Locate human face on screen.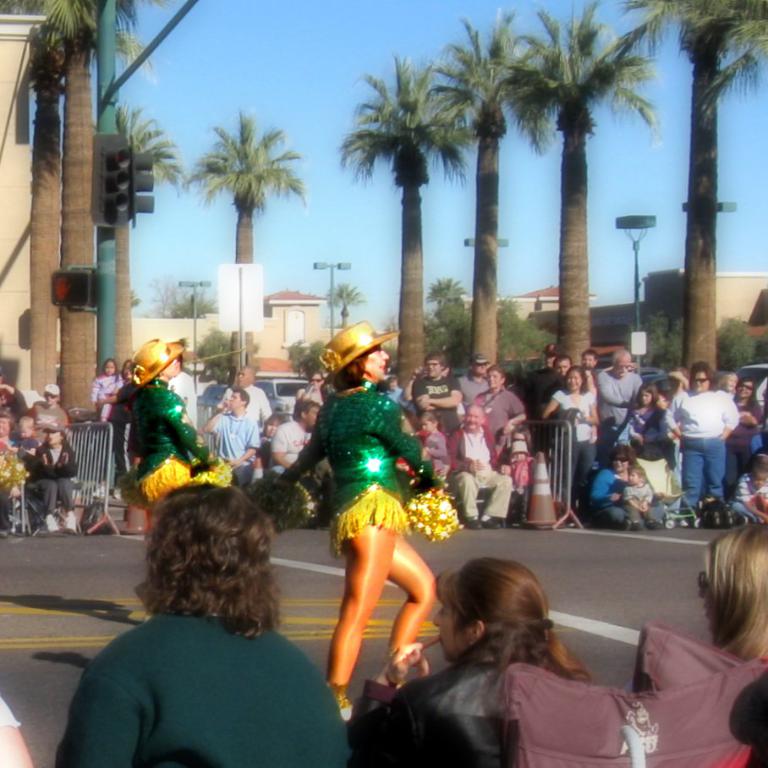
On screen at detection(487, 371, 502, 391).
